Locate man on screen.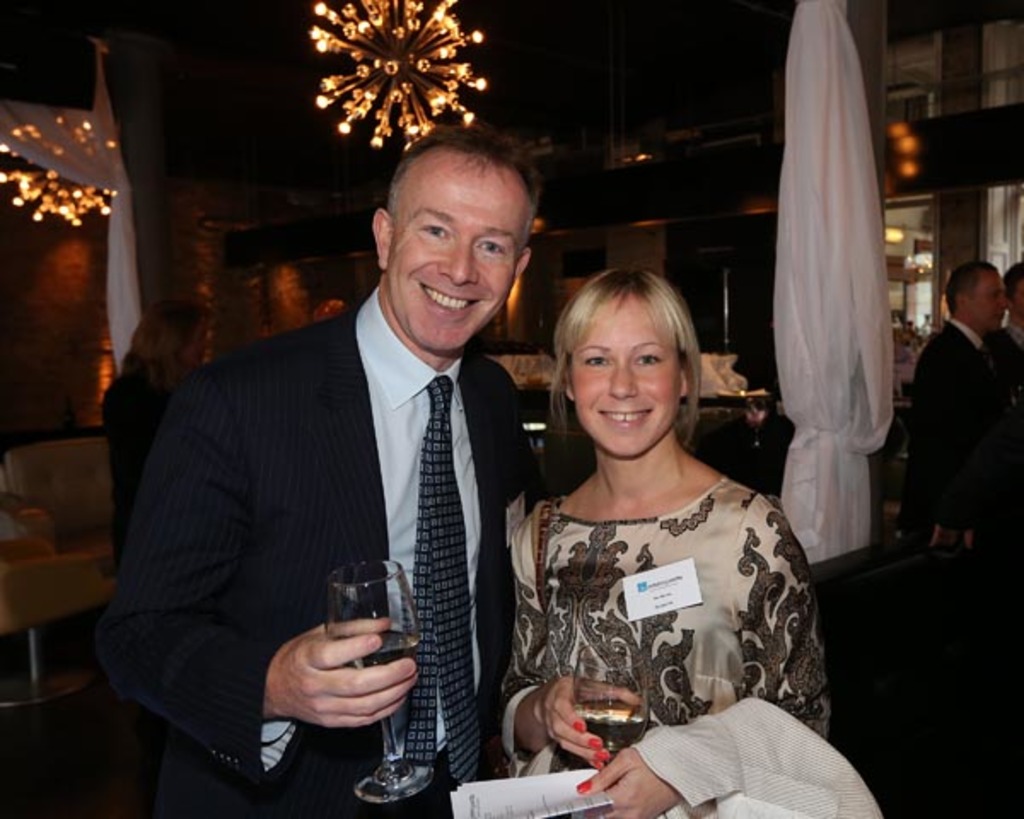
On screen at (899, 268, 1014, 555).
